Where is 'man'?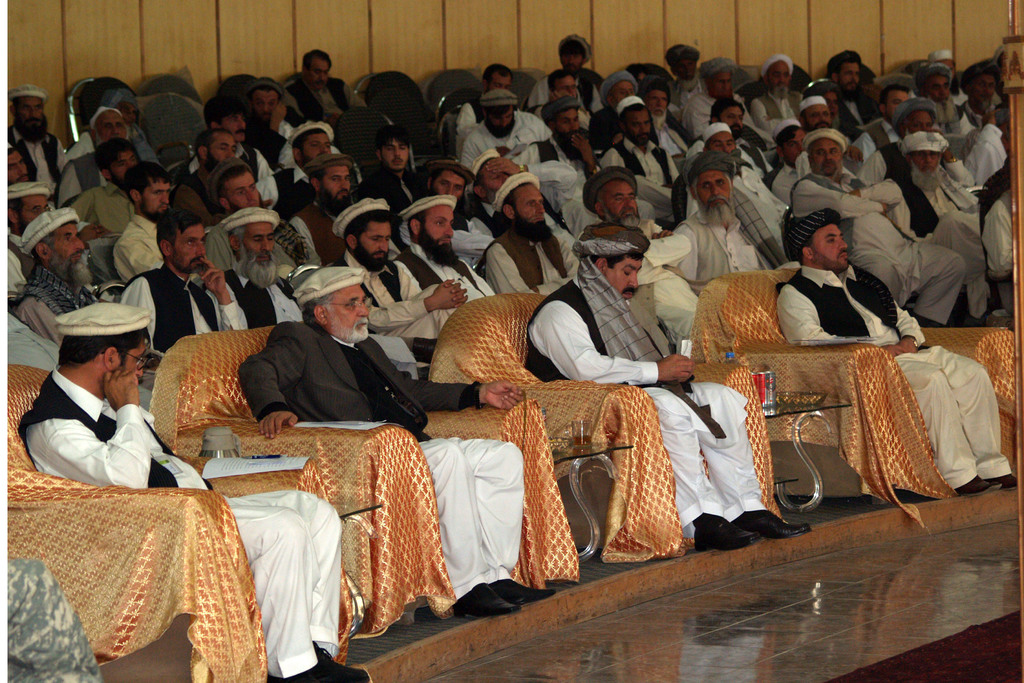
locate(597, 108, 698, 208).
